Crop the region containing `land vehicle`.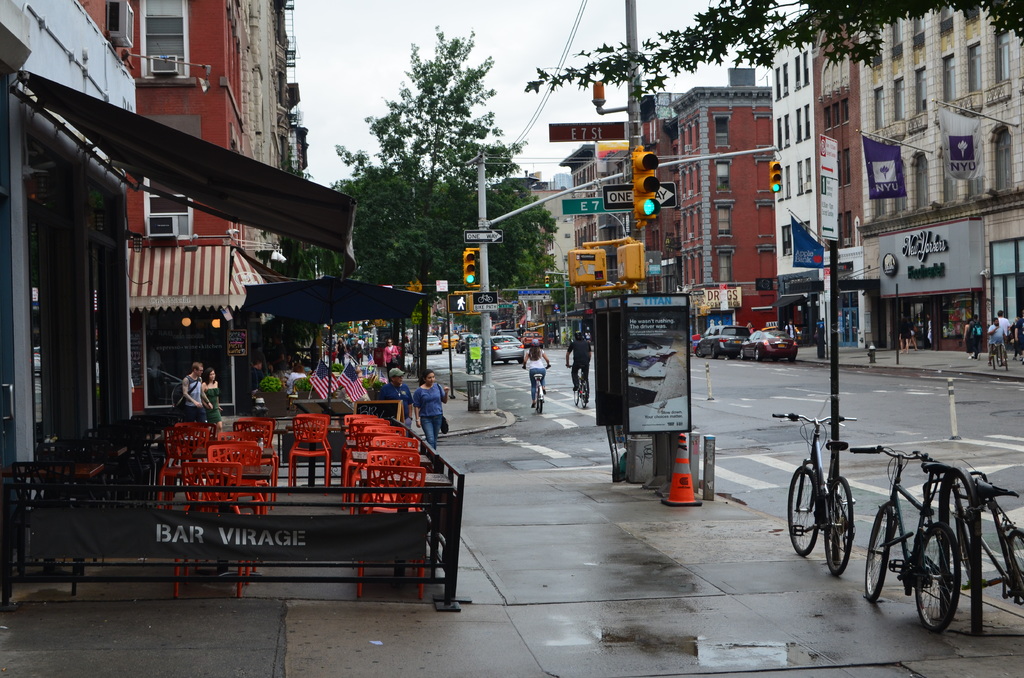
Crop region: region(566, 362, 589, 409).
